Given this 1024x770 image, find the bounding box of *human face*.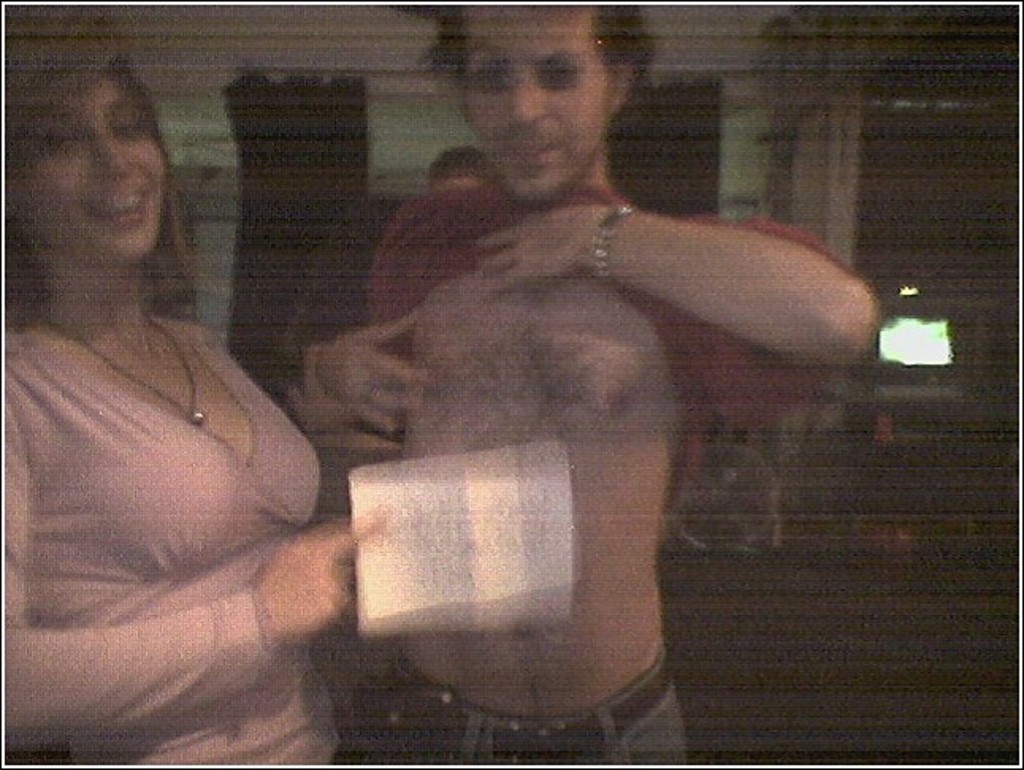
(452,0,613,203).
